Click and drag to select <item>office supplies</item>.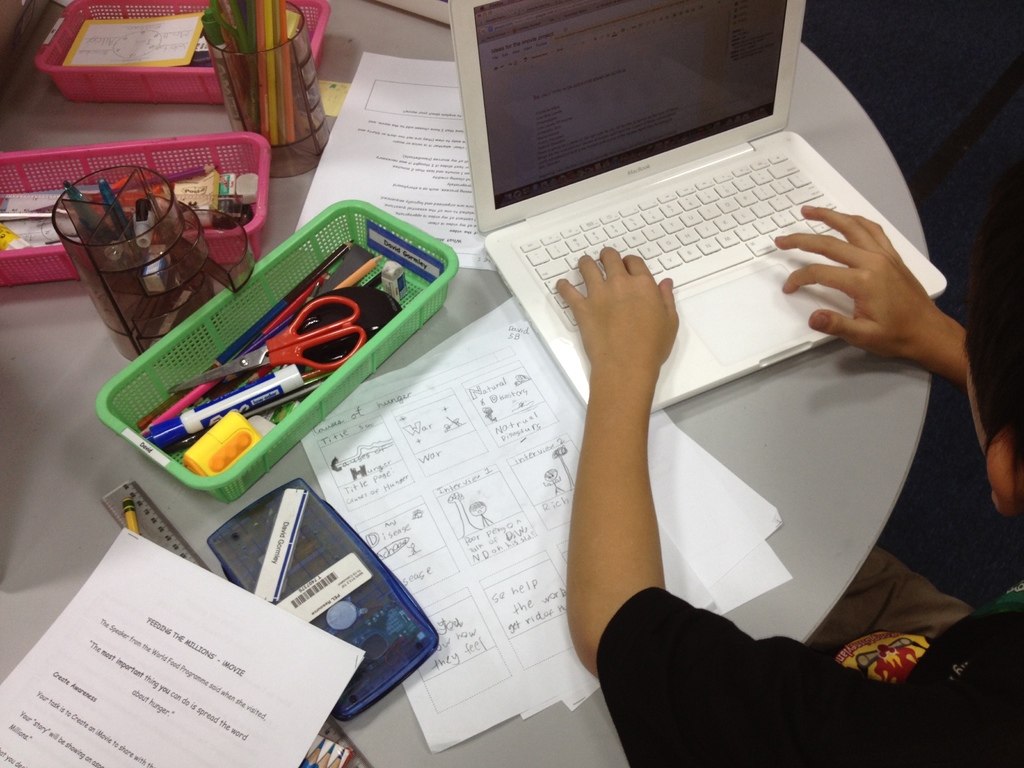
Selection: Rect(0, 131, 268, 282).
